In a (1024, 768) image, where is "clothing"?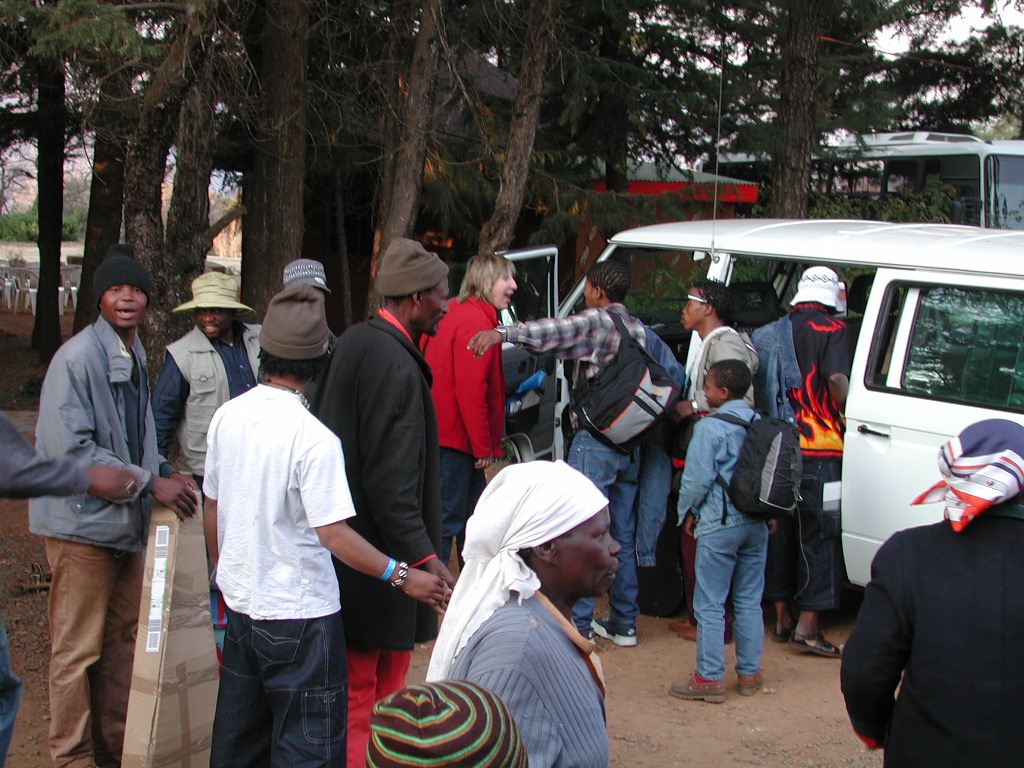
{"left": 23, "top": 312, "right": 173, "bottom": 554}.
